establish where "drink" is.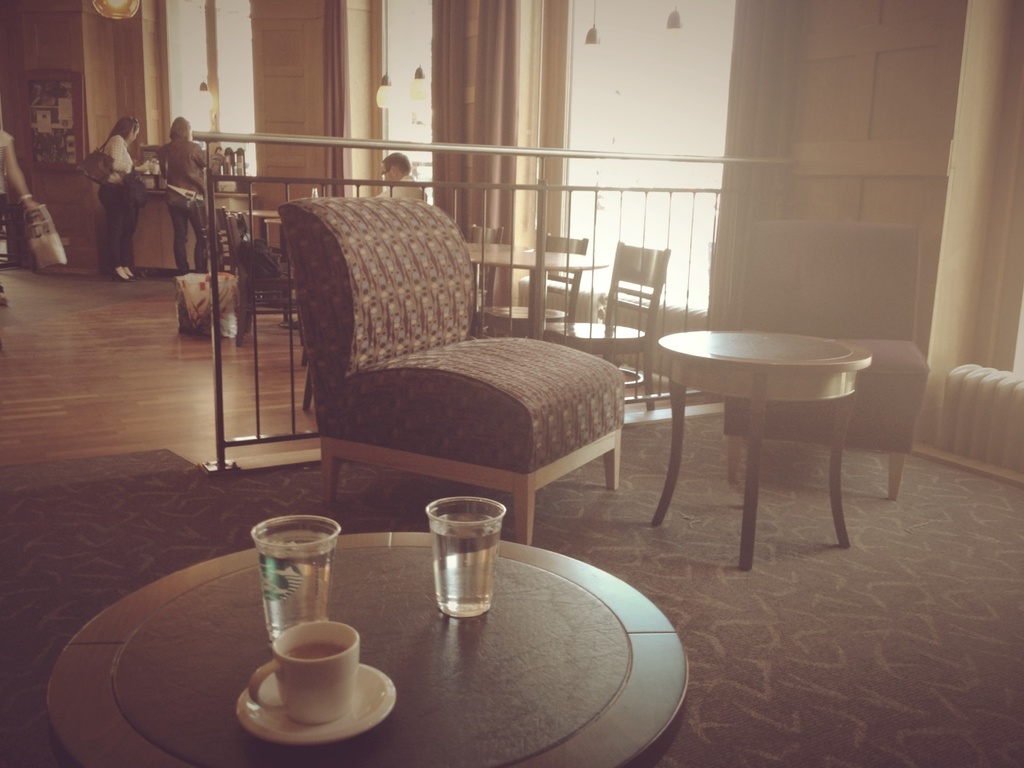
Established at <box>430,511,502,618</box>.
